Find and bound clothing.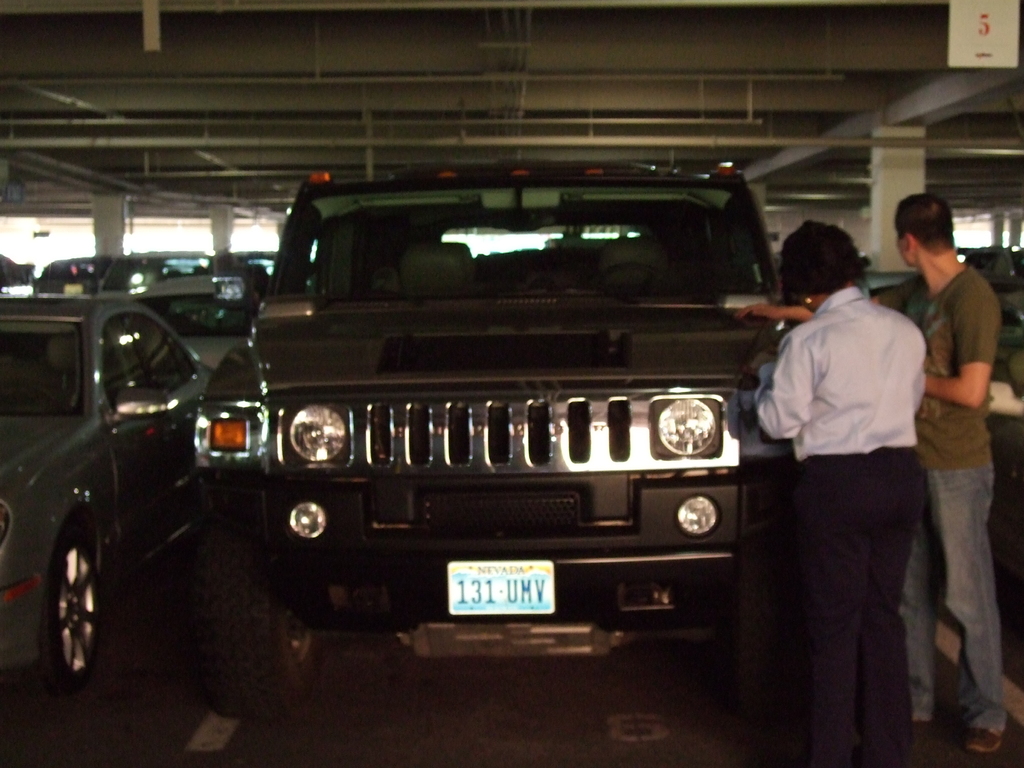
Bound: [879,250,998,726].
